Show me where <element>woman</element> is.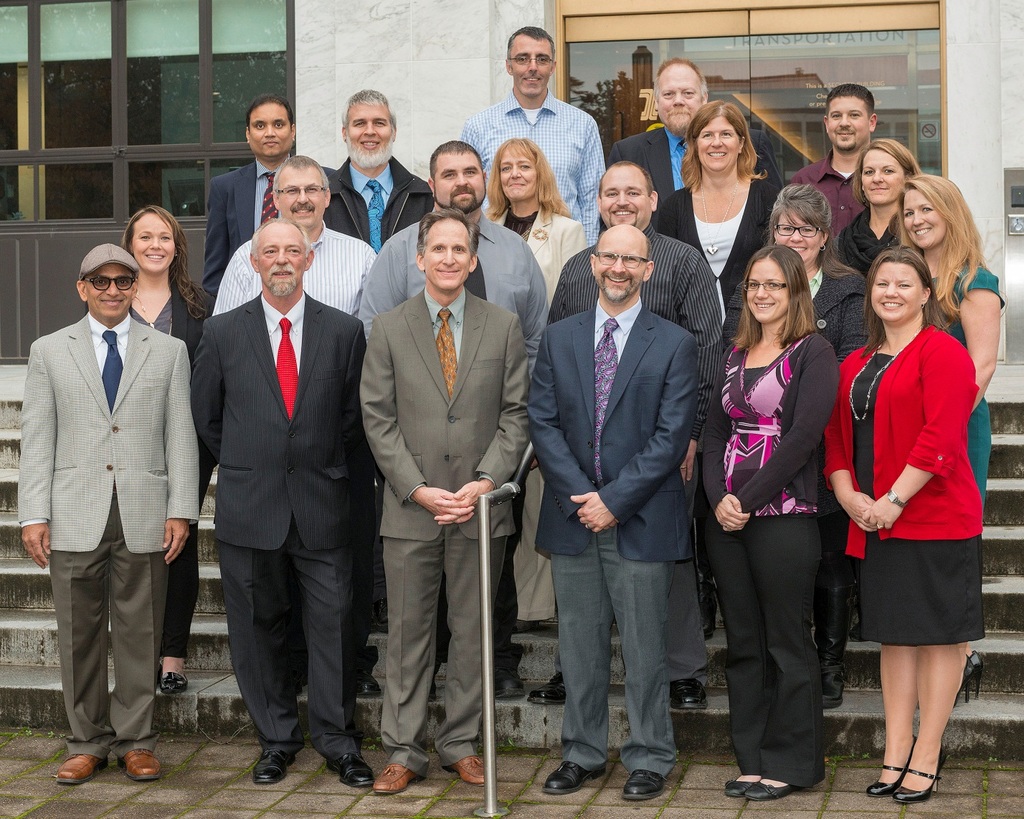
<element>woman</element> is at [x1=701, y1=241, x2=843, y2=806].
